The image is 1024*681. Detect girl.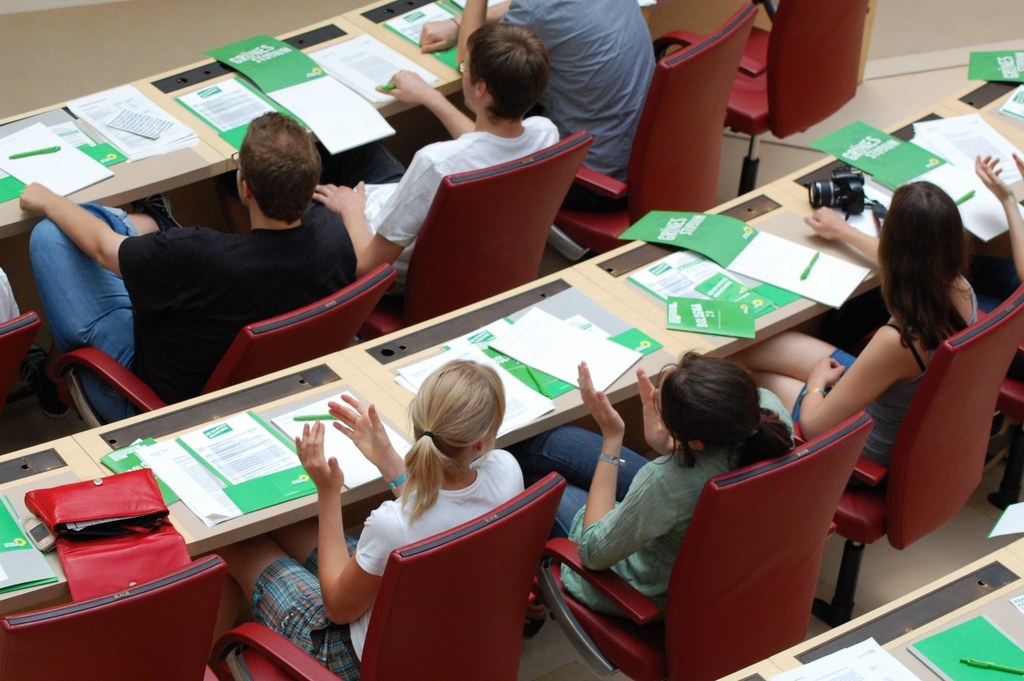
Detection: <box>728,176,978,499</box>.
